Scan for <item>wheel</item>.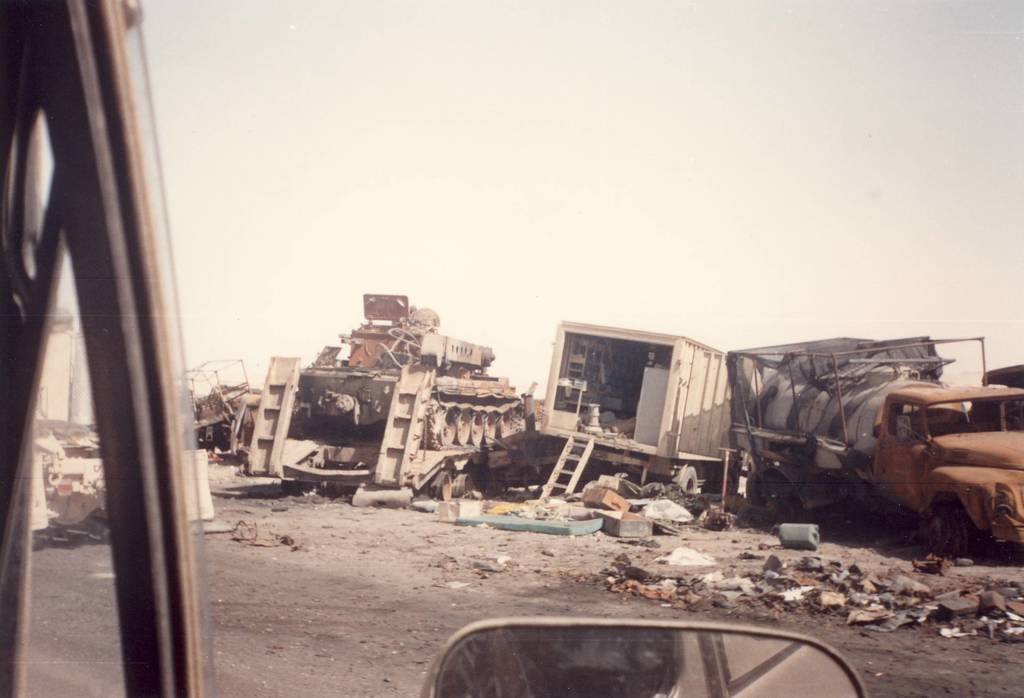
Scan result: 674,464,704,496.
